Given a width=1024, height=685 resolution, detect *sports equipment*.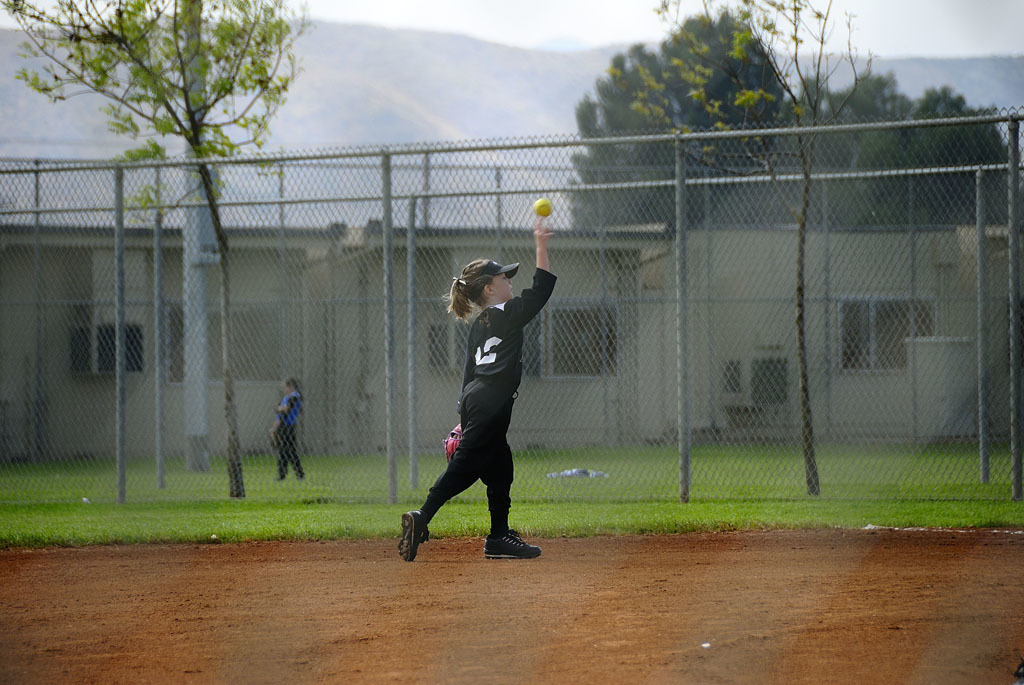
<box>482,531,541,557</box>.
